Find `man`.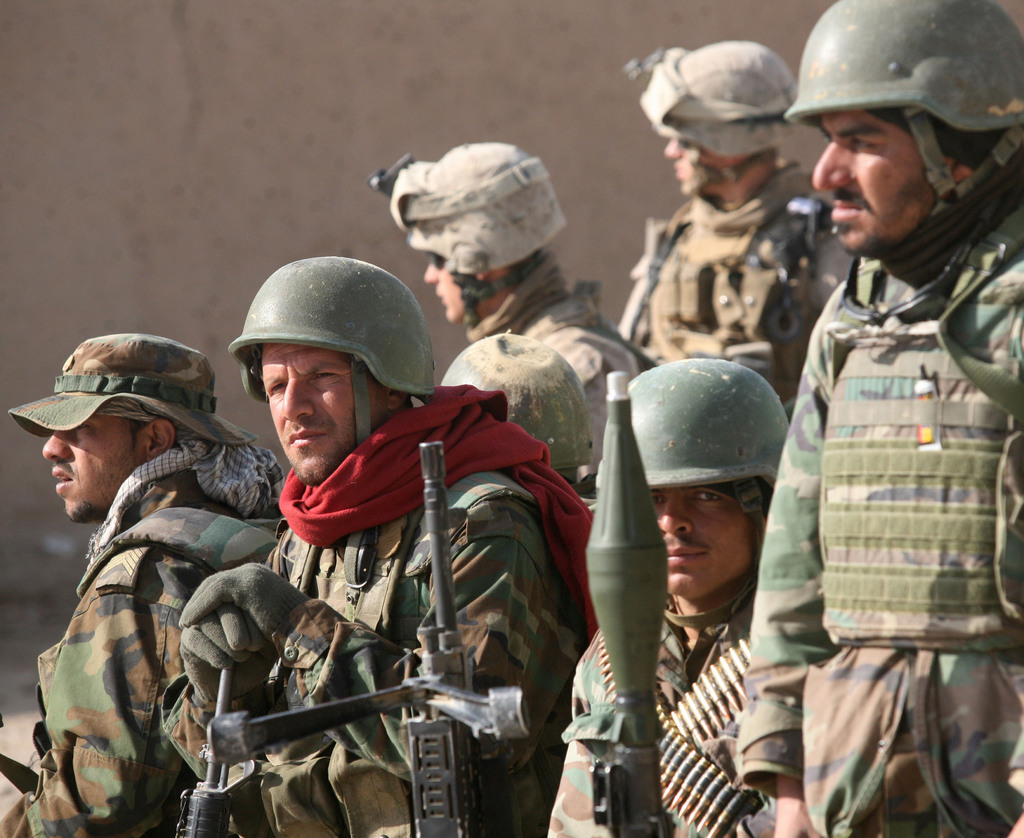
[x1=0, y1=337, x2=292, y2=837].
